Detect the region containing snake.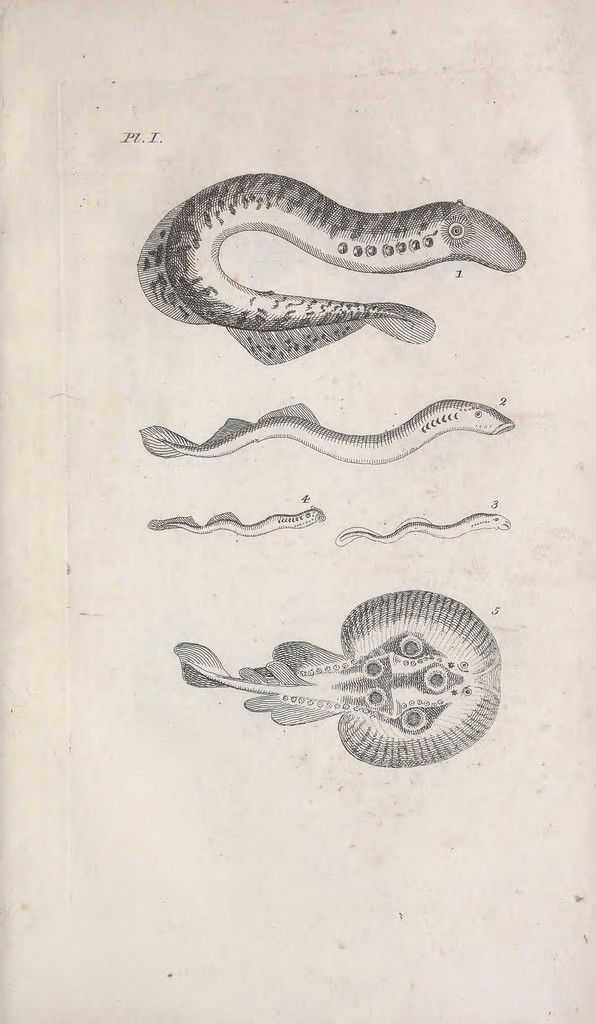
crop(338, 517, 510, 550).
